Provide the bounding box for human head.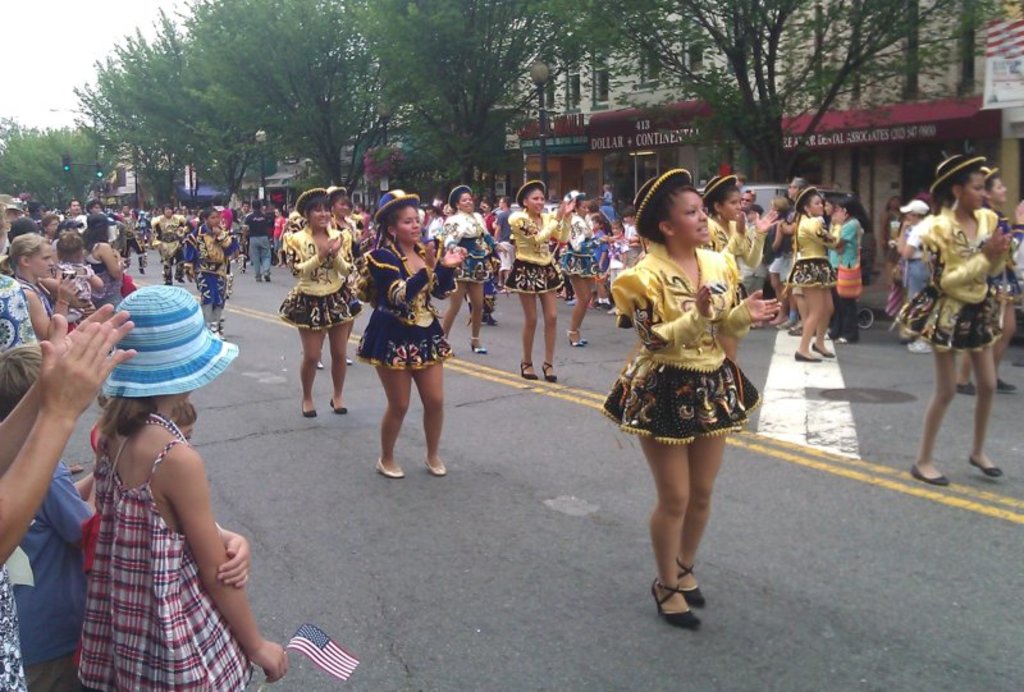
{"x1": 571, "y1": 192, "x2": 590, "y2": 216}.
